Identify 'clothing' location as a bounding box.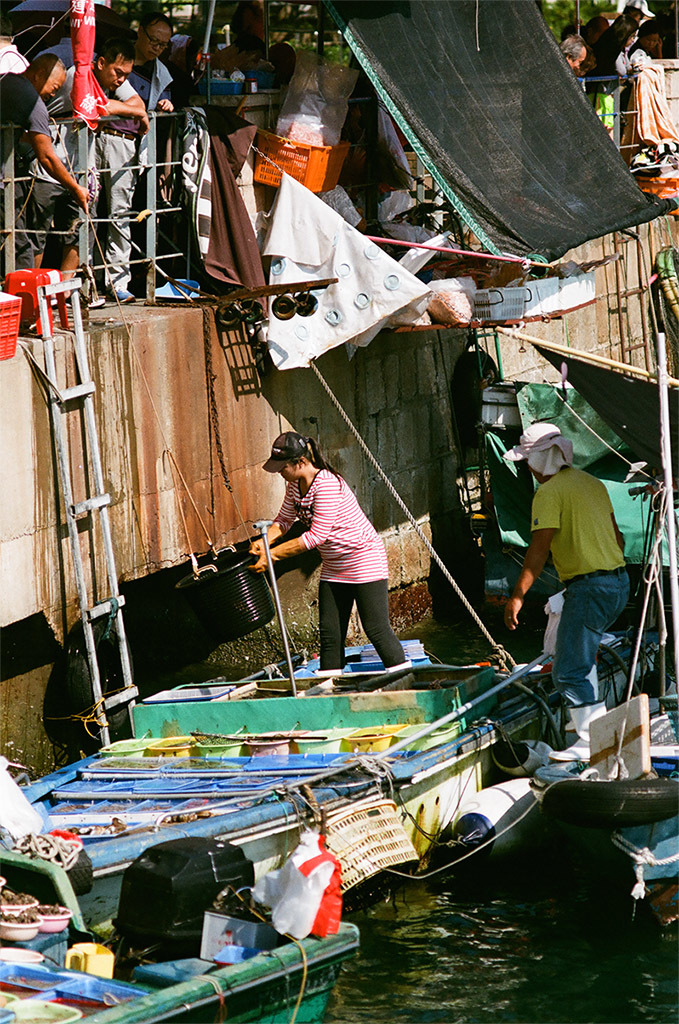
select_region(0, 79, 50, 145).
